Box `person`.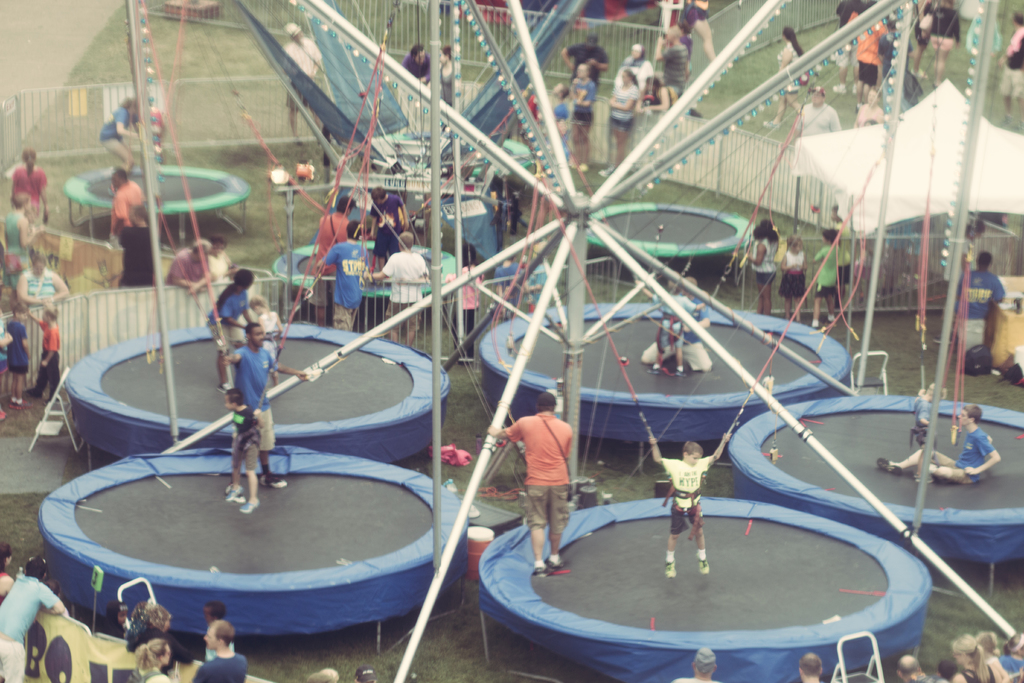
[left=223, top=390, right=263, bottom=515].
